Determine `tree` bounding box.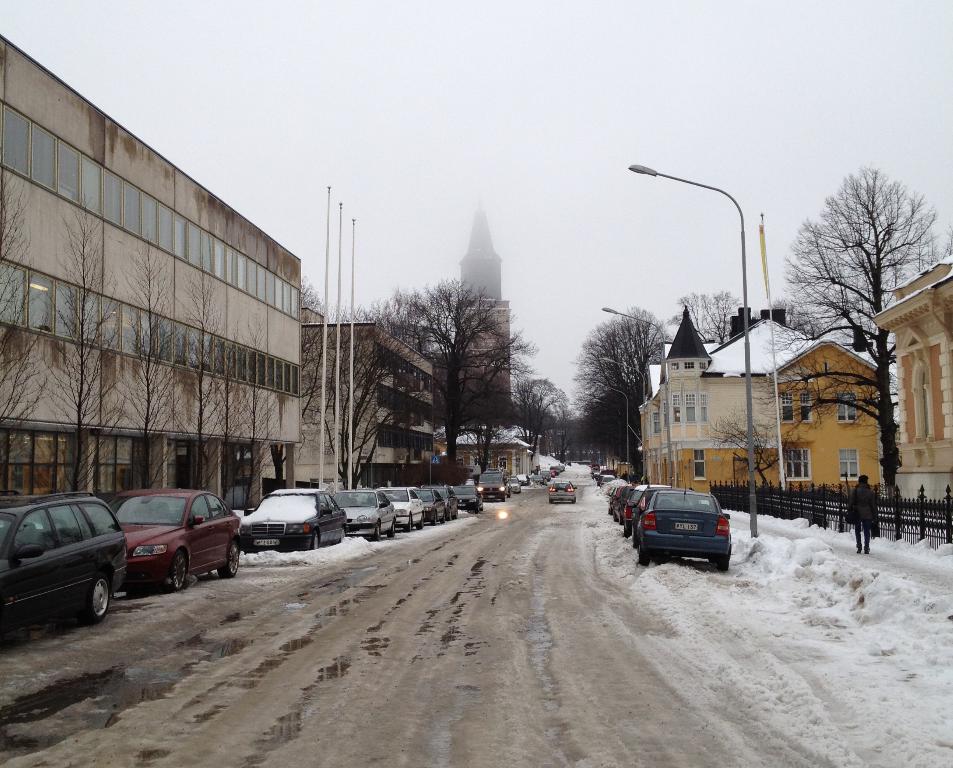
Determined: bbox=(779, 130, 937, 529).
